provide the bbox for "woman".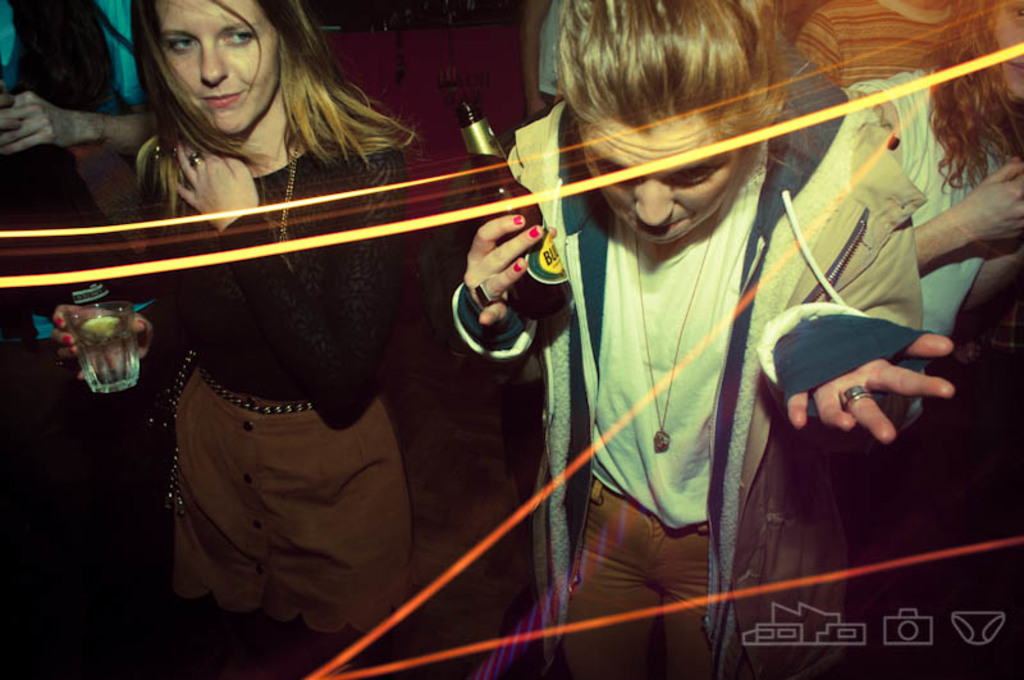
box=[449, 0, 955, 679].
